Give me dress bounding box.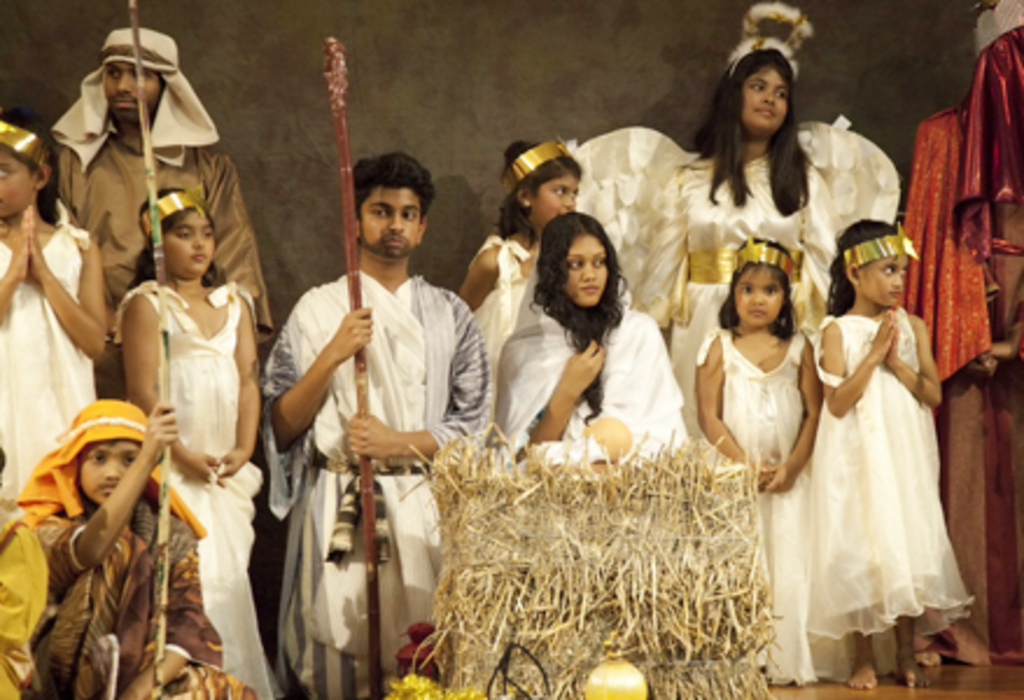
x1=695, y1=327, x2=844, y2=688.
